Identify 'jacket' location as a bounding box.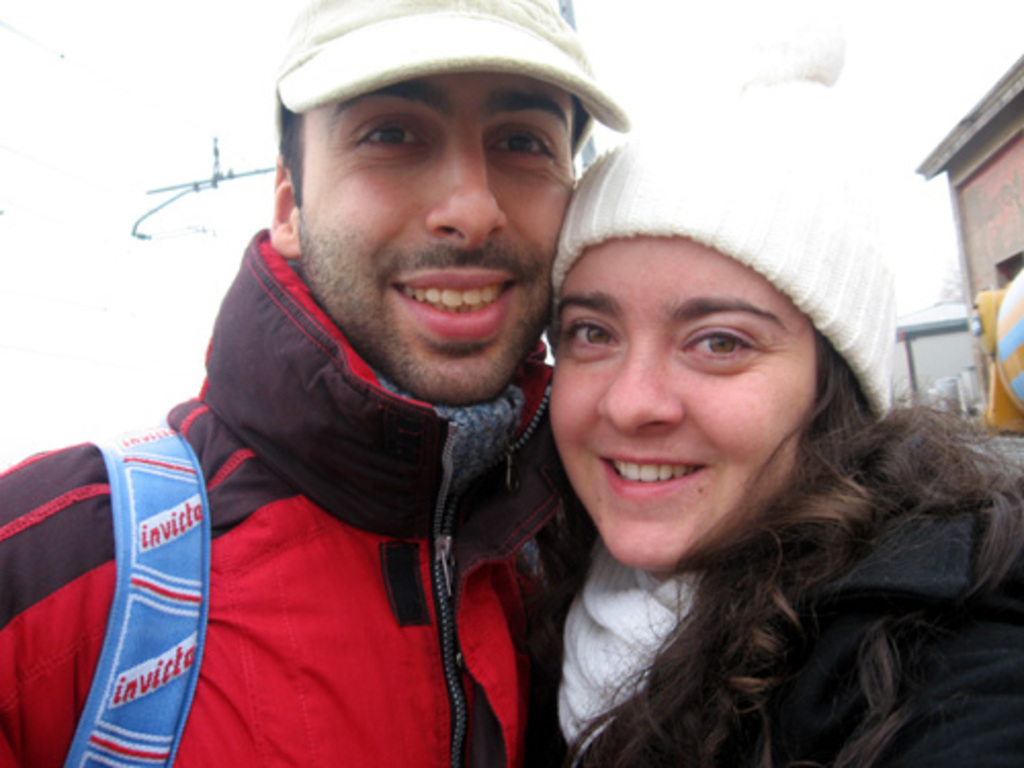
45:217:586:767.
